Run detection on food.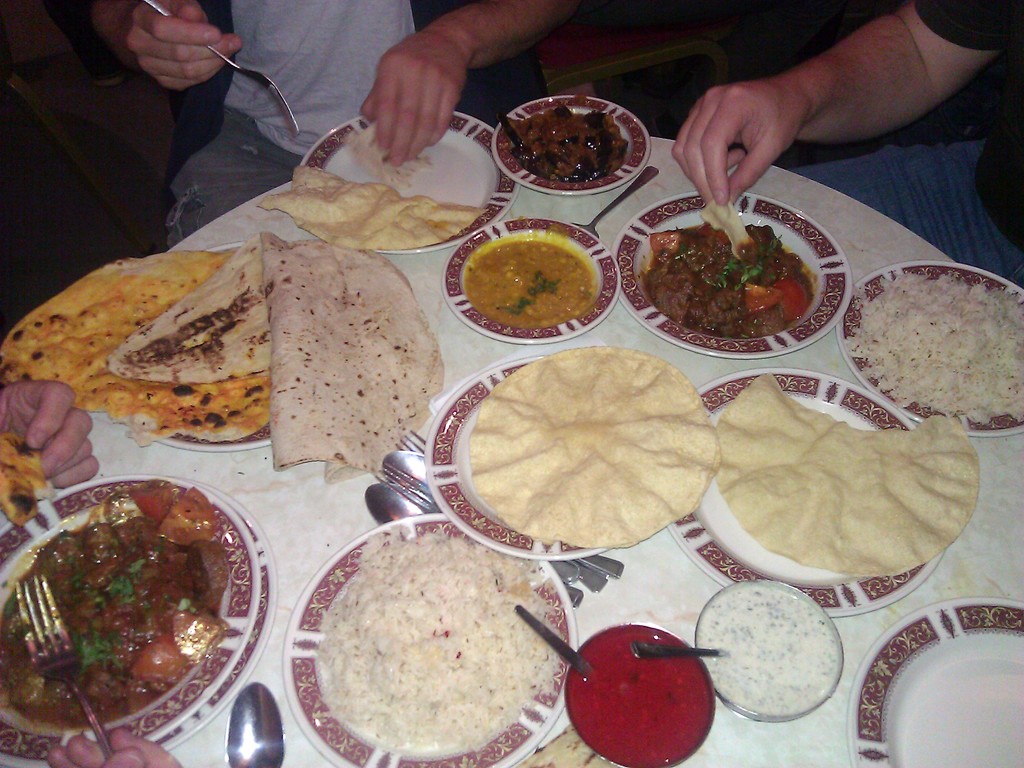
Result: Rect(0, 431, 44, 531).
